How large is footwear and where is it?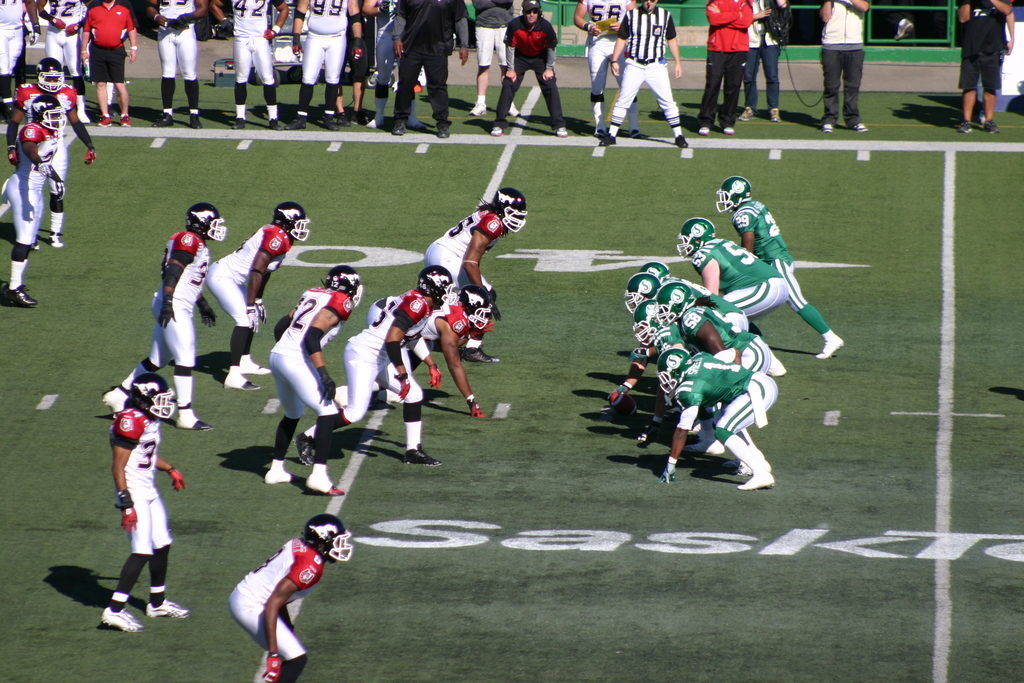
Bounding box: rect(683, 436, 728, 463).
